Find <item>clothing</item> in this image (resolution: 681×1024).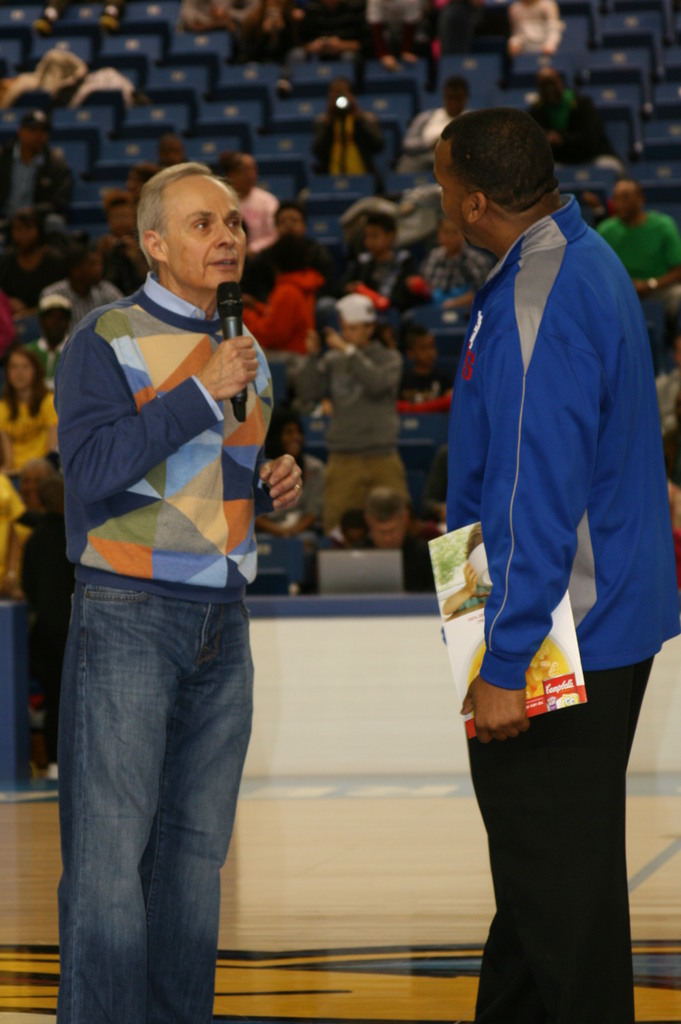
0, 483, 35, 561.
